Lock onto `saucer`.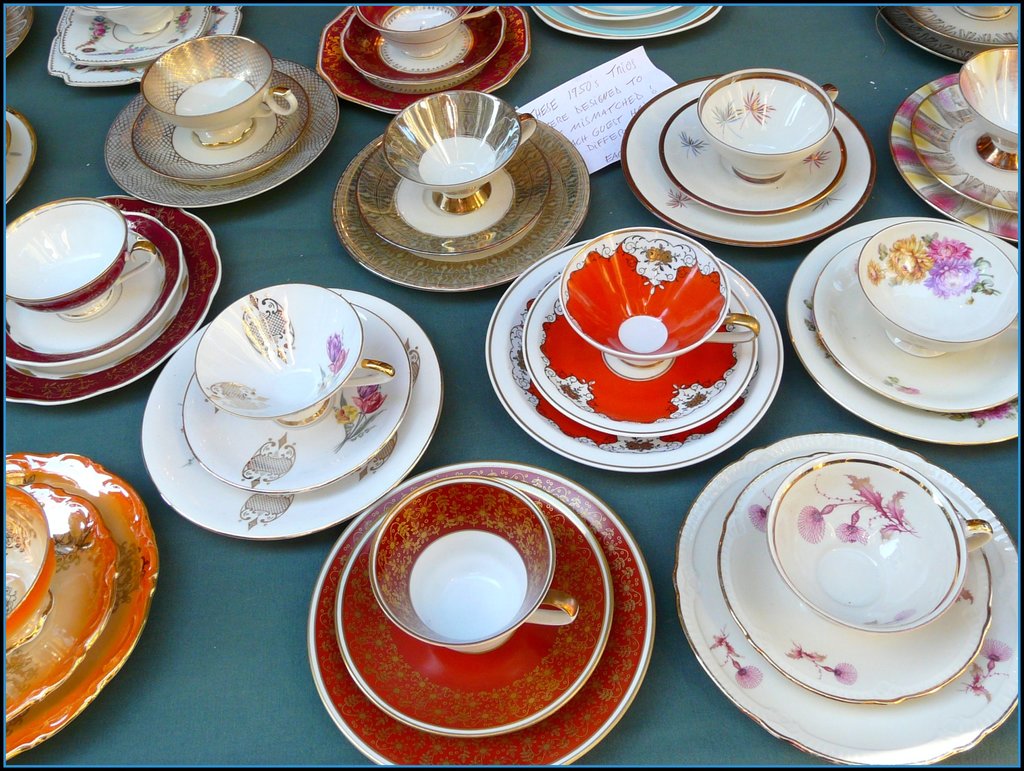
Locked: {"x1": 131, "y1": 67, "x2": 312, "y2": 184}.
